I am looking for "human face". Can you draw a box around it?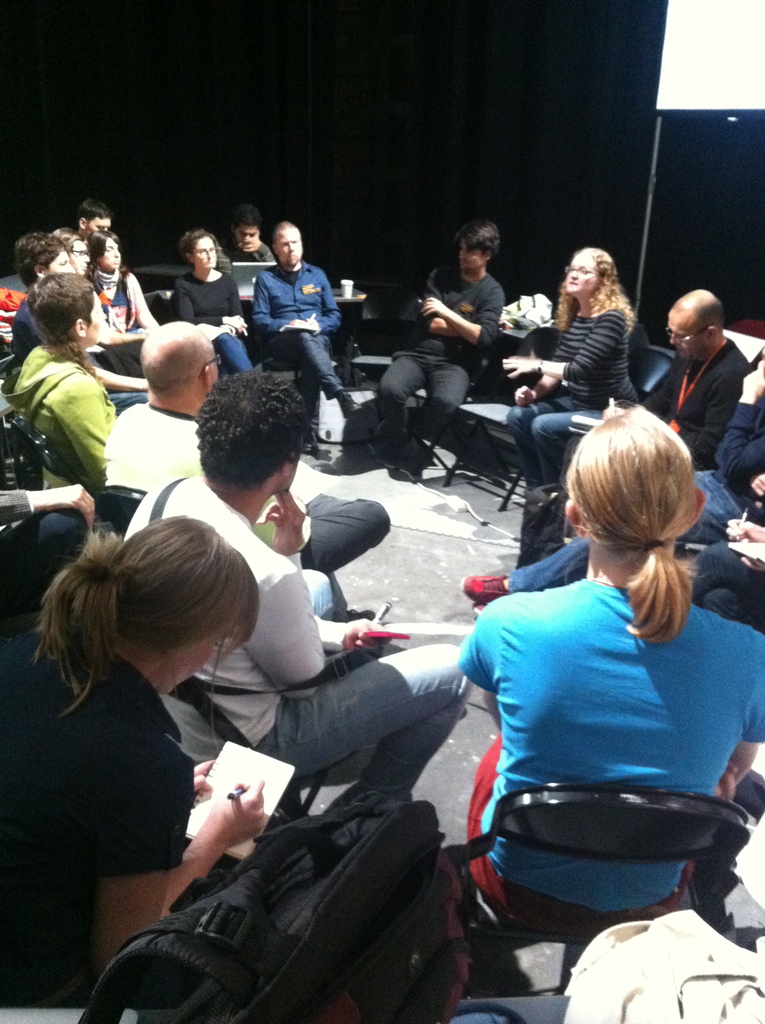
Sure, the bounding box is l=671, t=305, r=705, b=364.
